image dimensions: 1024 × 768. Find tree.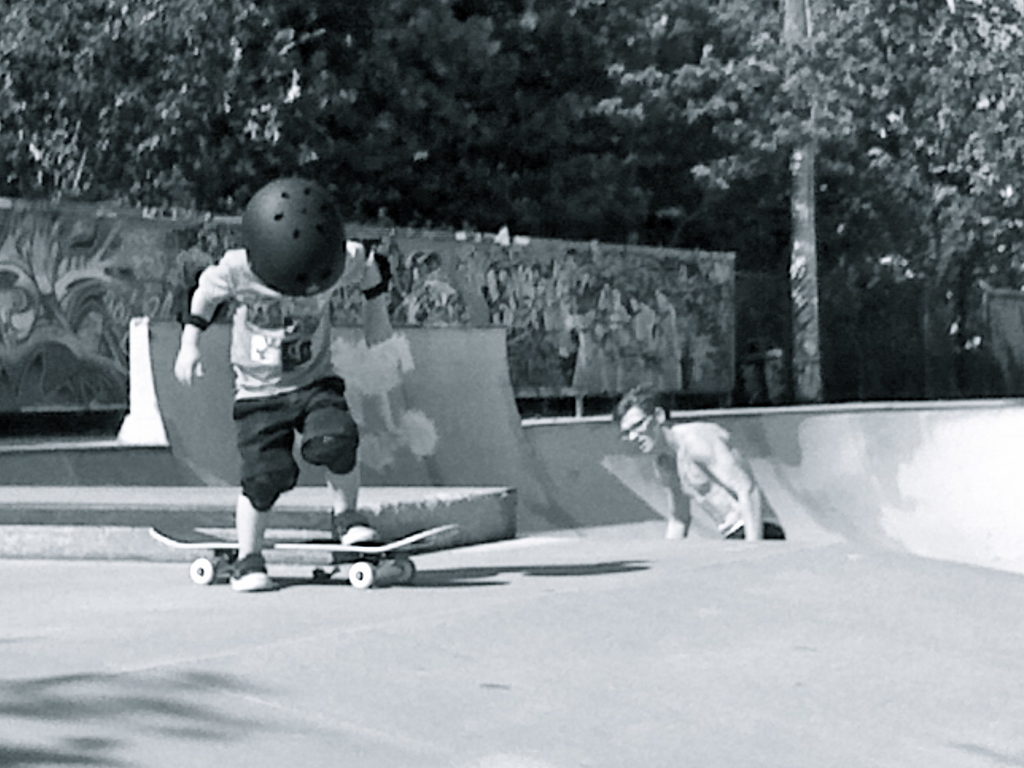
BBox(588, 0, 1023, 388).
